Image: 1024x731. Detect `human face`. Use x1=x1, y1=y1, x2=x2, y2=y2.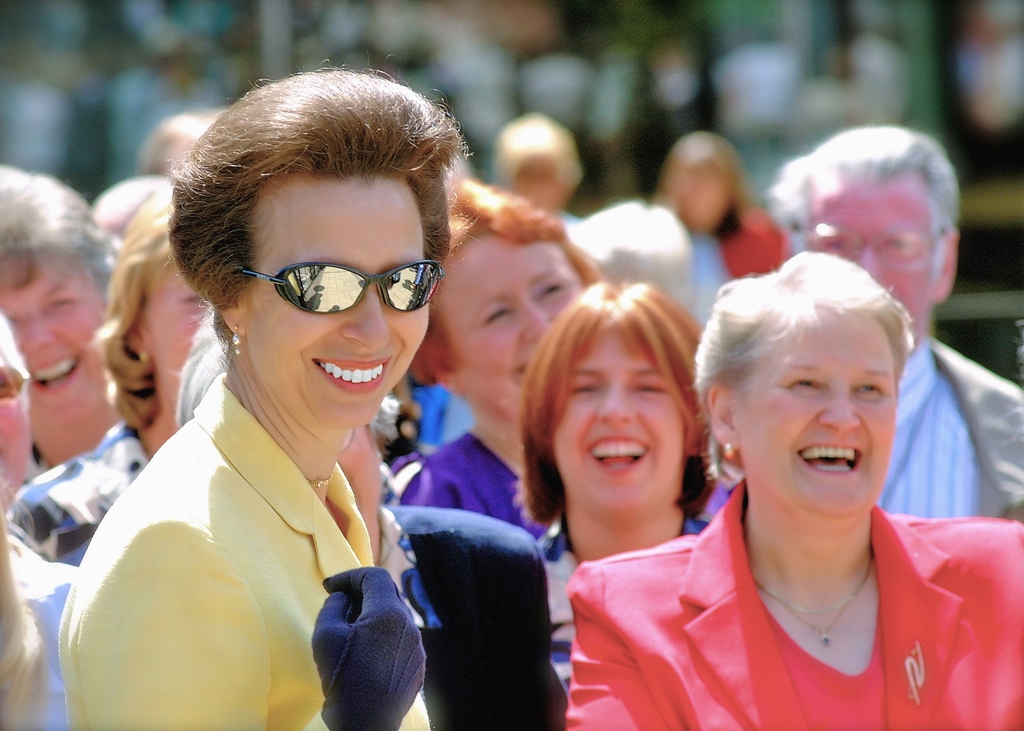
x1=243, y1=177, x2=428, y2=429.
